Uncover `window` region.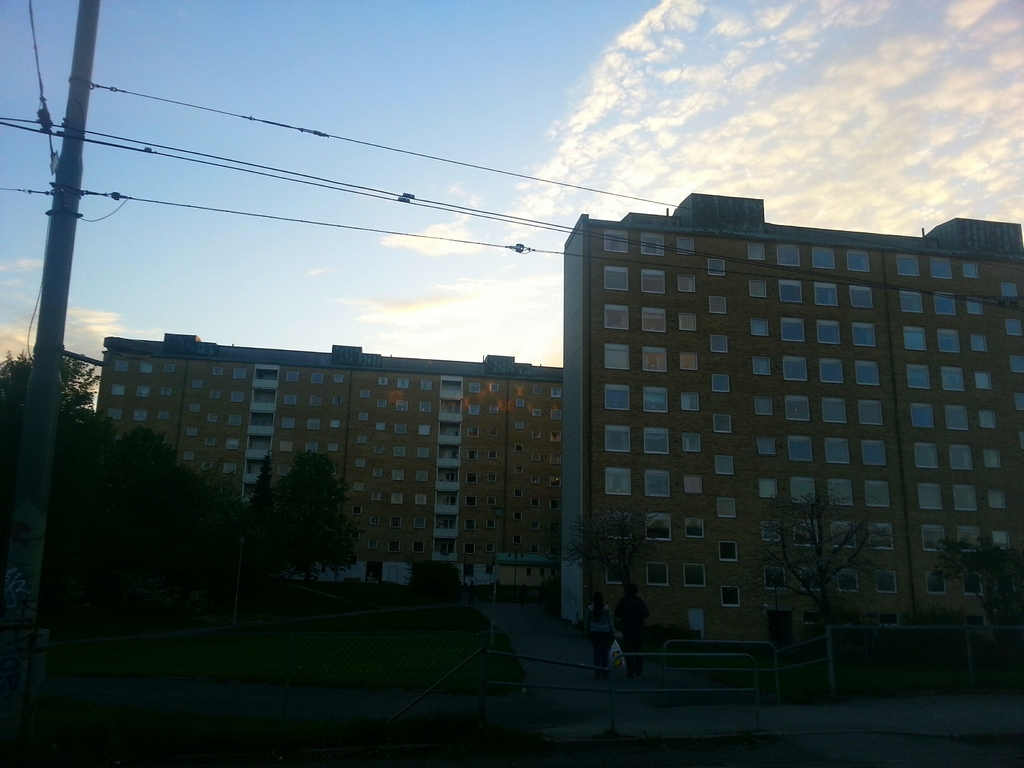
Uncovered: 1020/429/1023/449.
